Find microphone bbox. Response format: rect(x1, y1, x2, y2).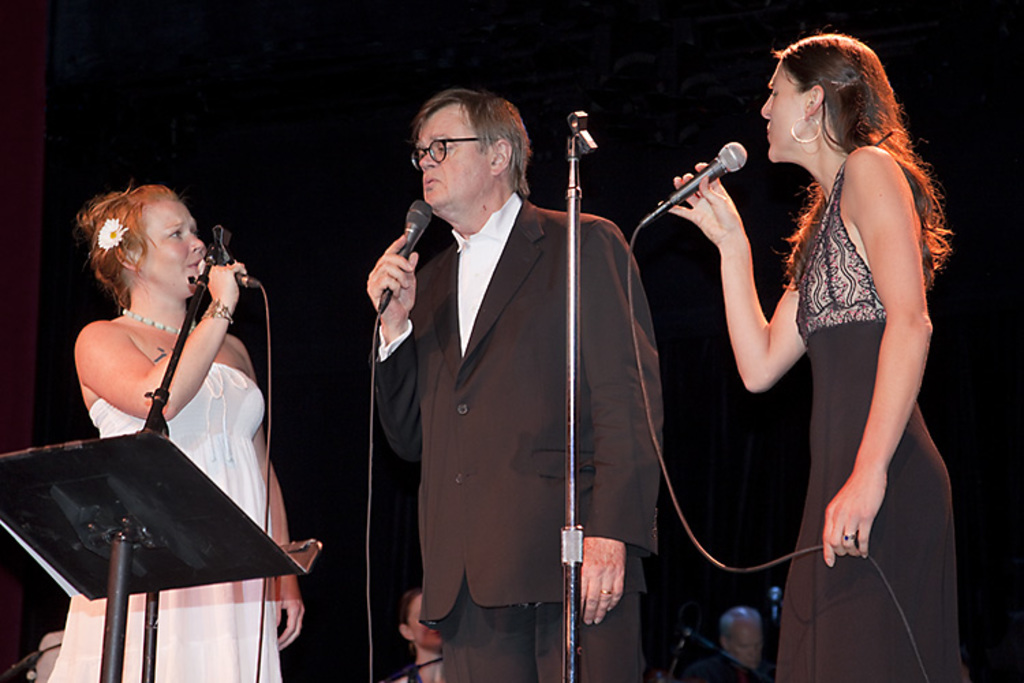
rect(375, 195, 442, 320).
